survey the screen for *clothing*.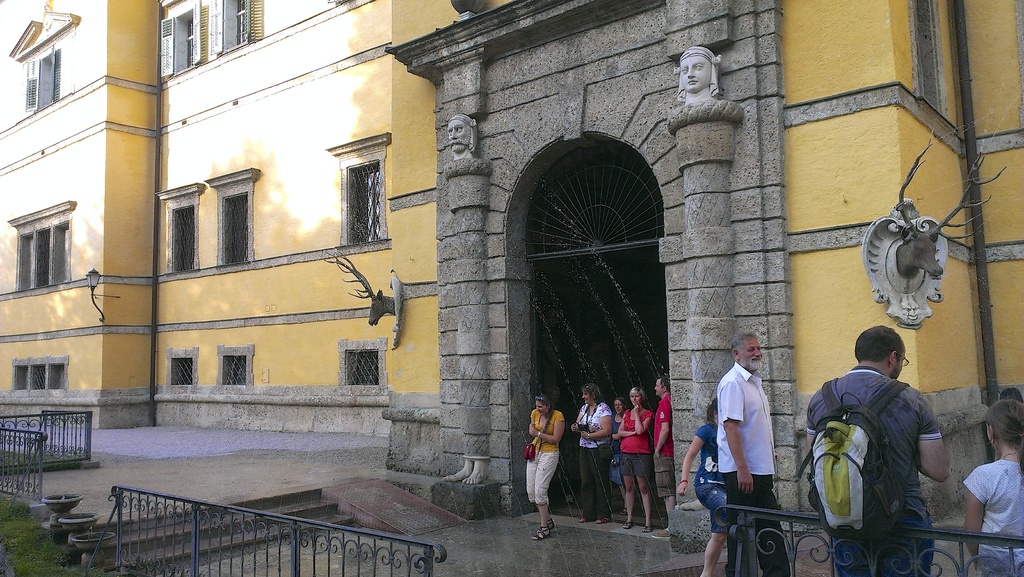
Survey found: {"x1": 804, "y1": 363, "x2": 945, "y2": 576}.
